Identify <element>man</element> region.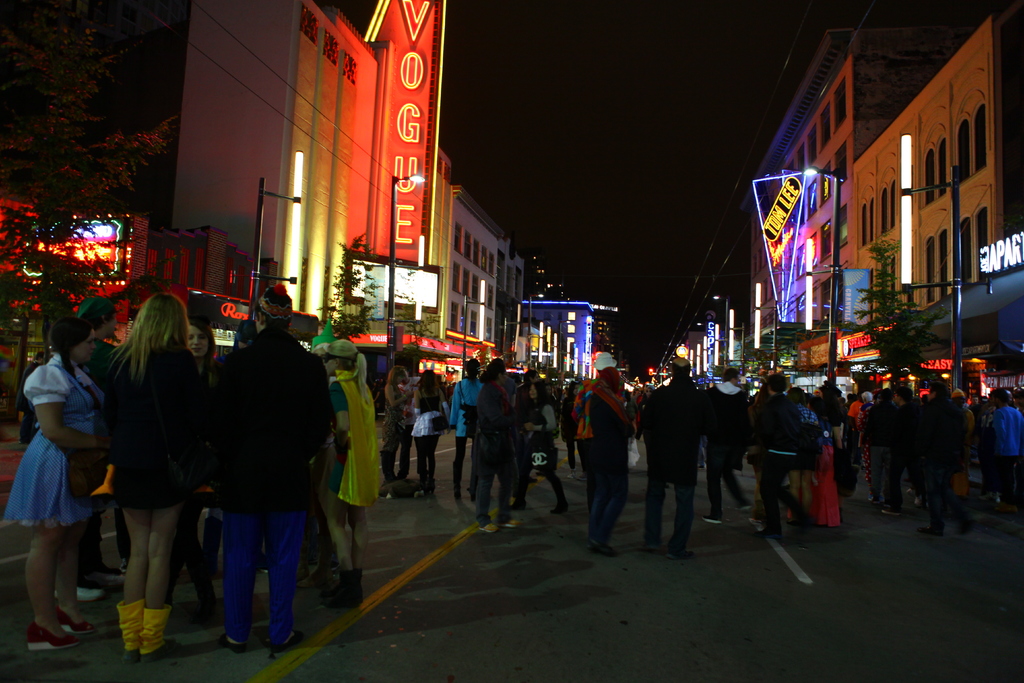
Region: locate(51, 295, 124, 609).
